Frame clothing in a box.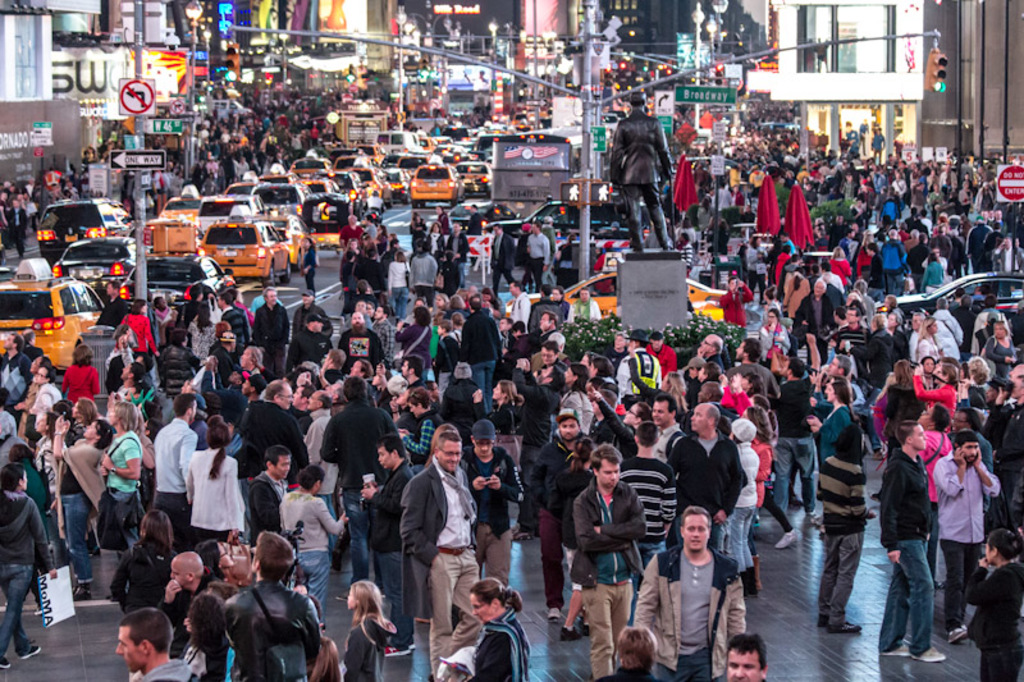
box(799, 292, 832, 349).
